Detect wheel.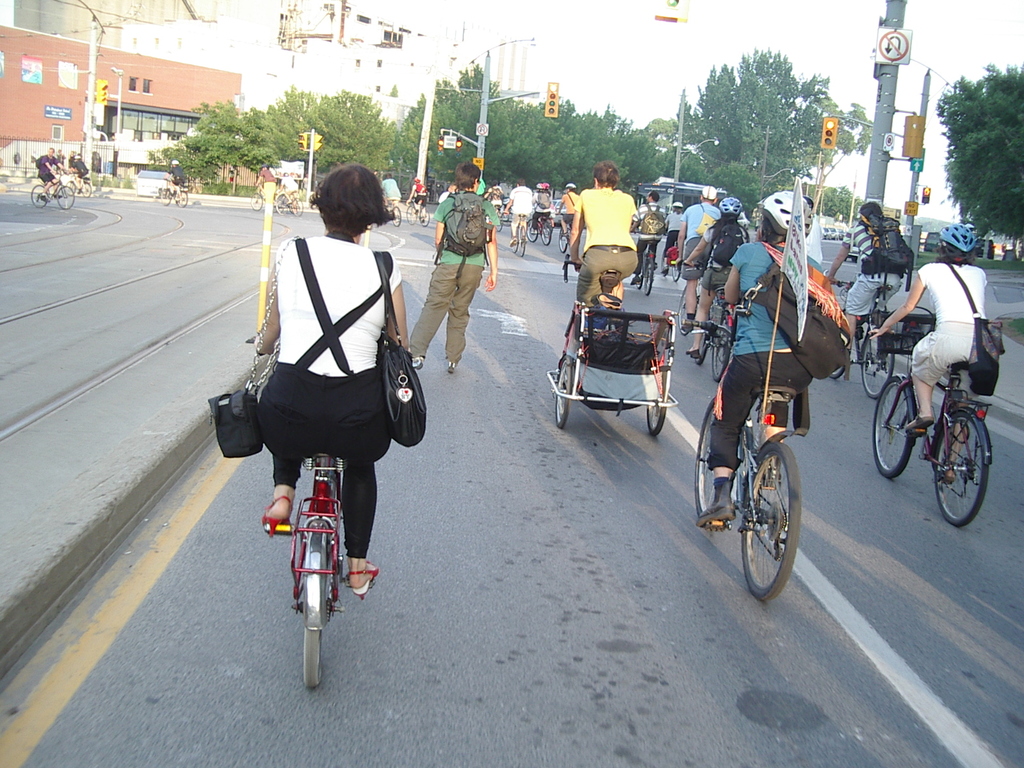
Detected at pyautogui.locateOnScreen(527, 221, 536, 242).
